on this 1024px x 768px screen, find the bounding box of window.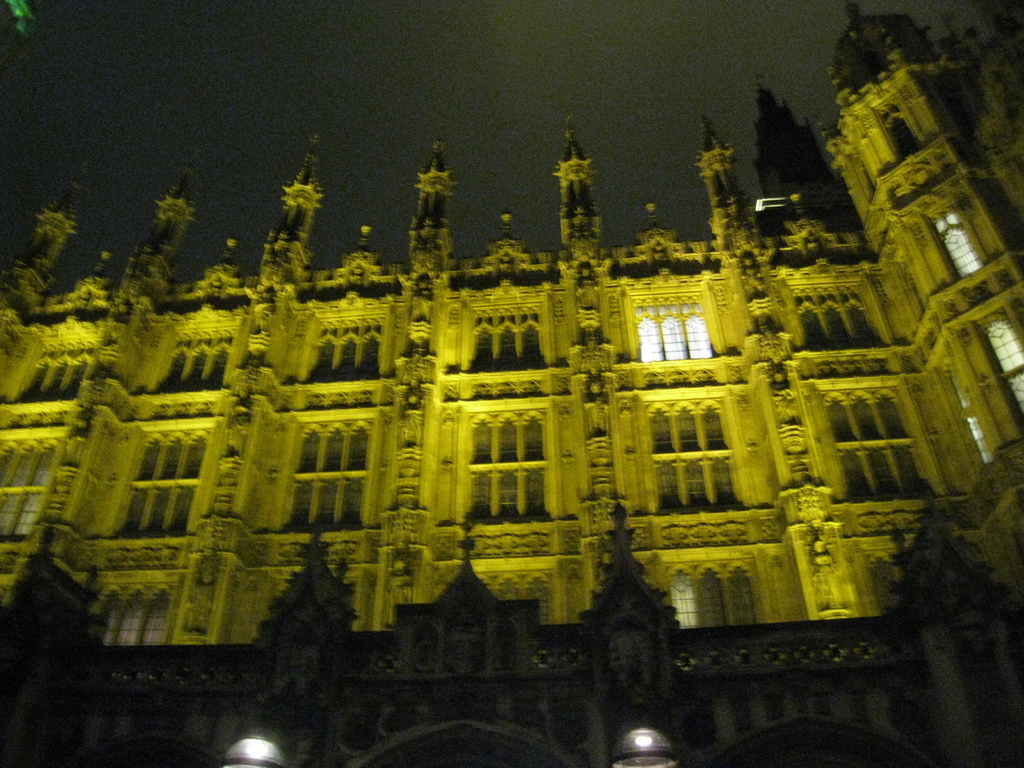
Bounding box: rect(632, 299, 714, 366).
